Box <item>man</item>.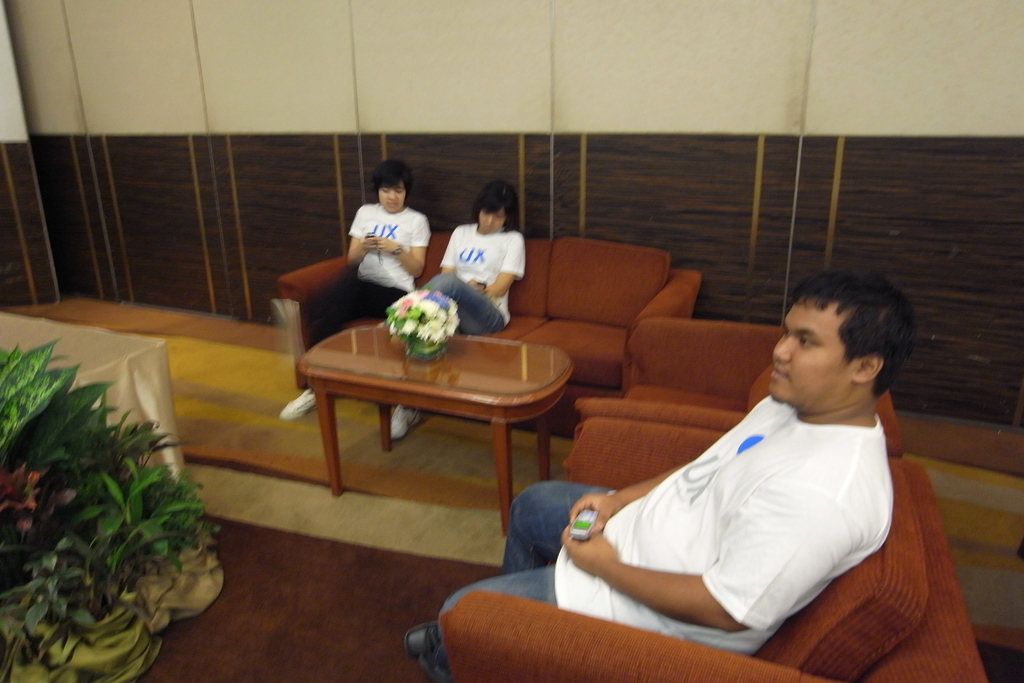
locate(401, 265, 919, 682).
